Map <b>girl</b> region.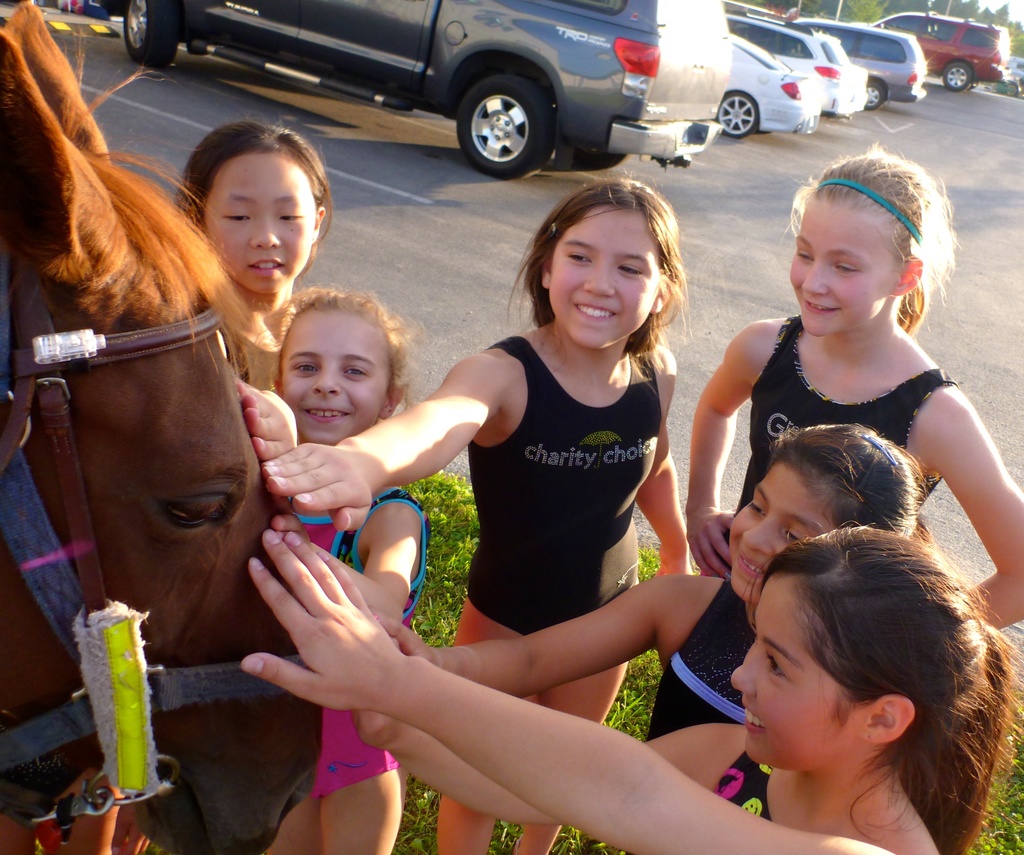
Mapped to locate(686, 150, 1023, 578).
